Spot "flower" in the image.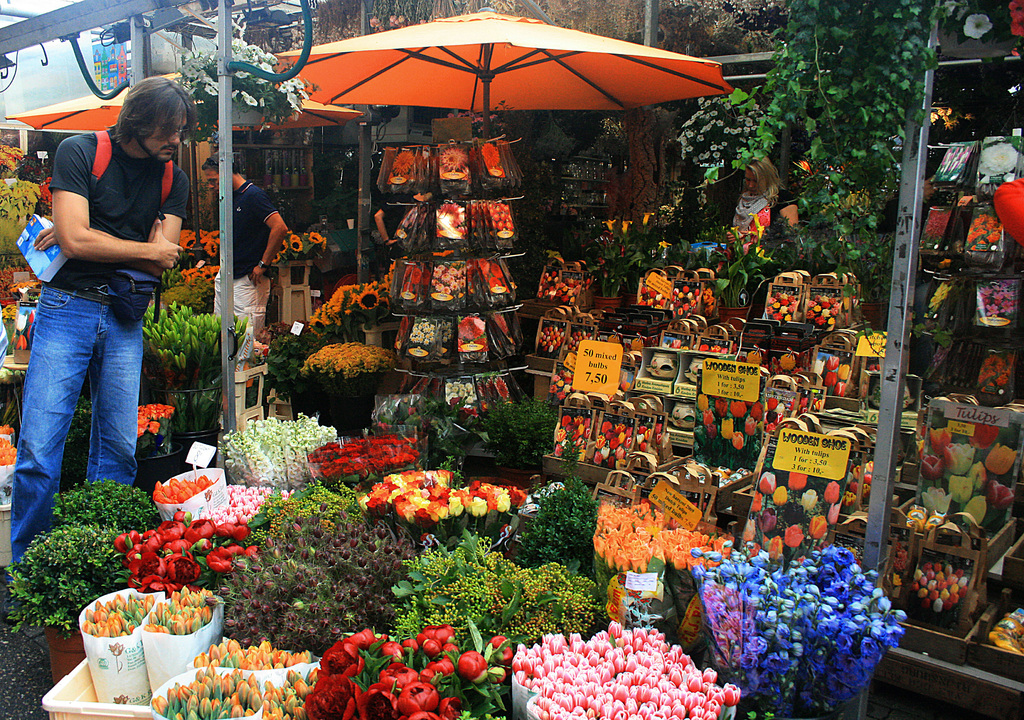
"flower" found at l=772, t=404, r=783, b=414.
